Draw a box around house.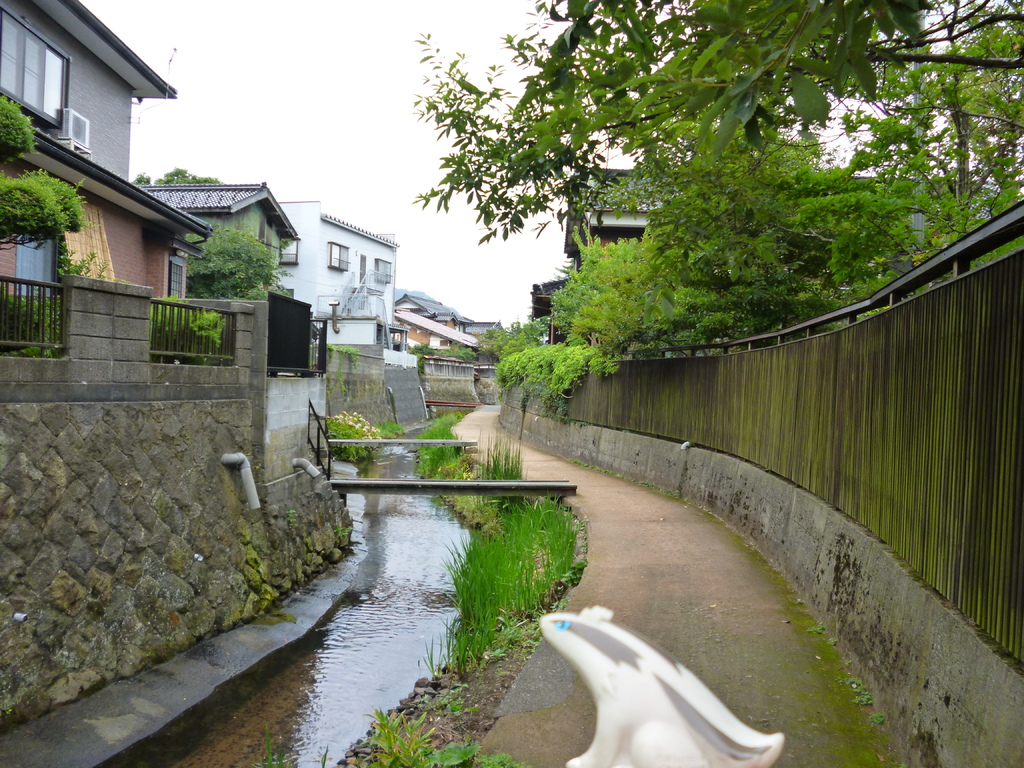
select_region(532, 152, 670, 348).
